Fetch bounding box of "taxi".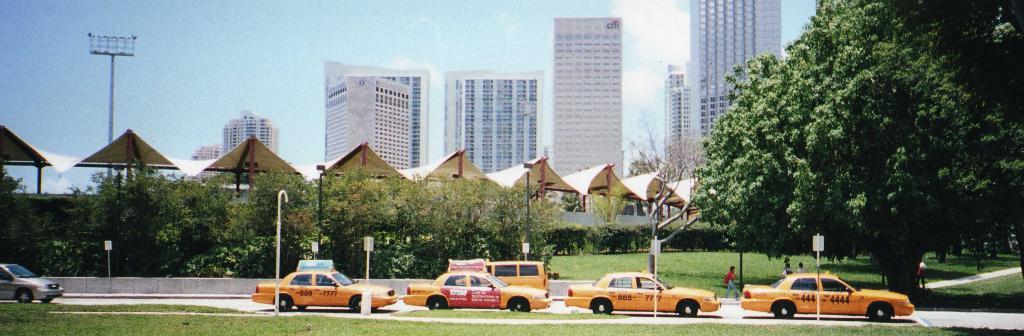
Bbox: [x1=406, y1=257, x2=549, y2=318].
